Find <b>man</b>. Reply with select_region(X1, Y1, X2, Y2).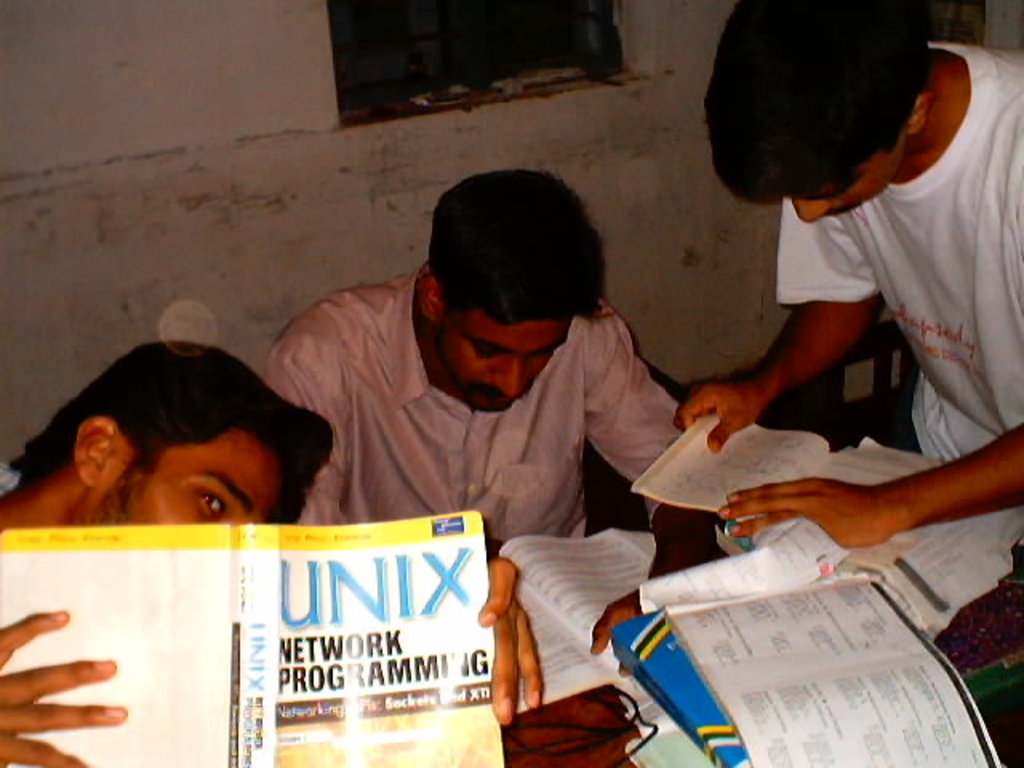
select_region(235, 182, 718, 590).
